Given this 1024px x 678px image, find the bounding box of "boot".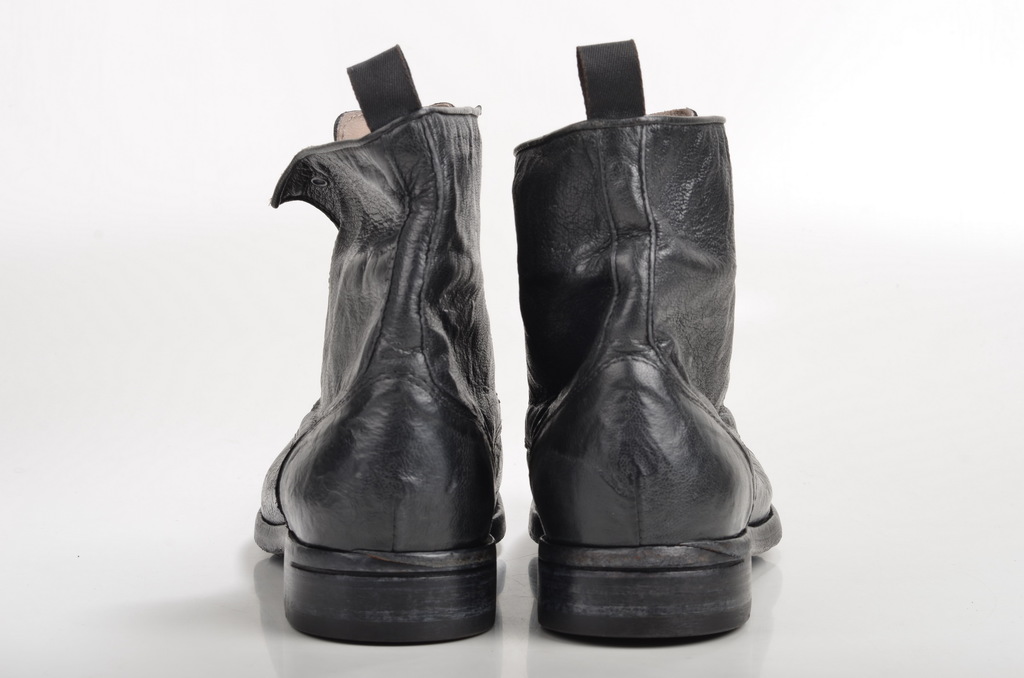
bbox=(499, 38, 767, 677).
